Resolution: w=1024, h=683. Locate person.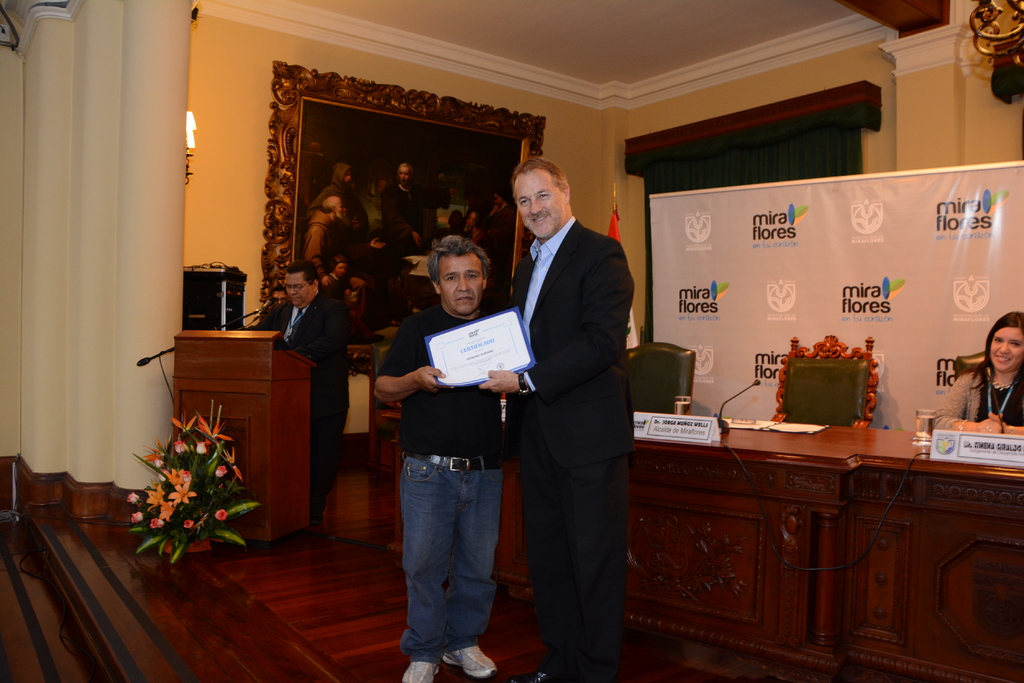
crop(934, 311, 1023, 433).
